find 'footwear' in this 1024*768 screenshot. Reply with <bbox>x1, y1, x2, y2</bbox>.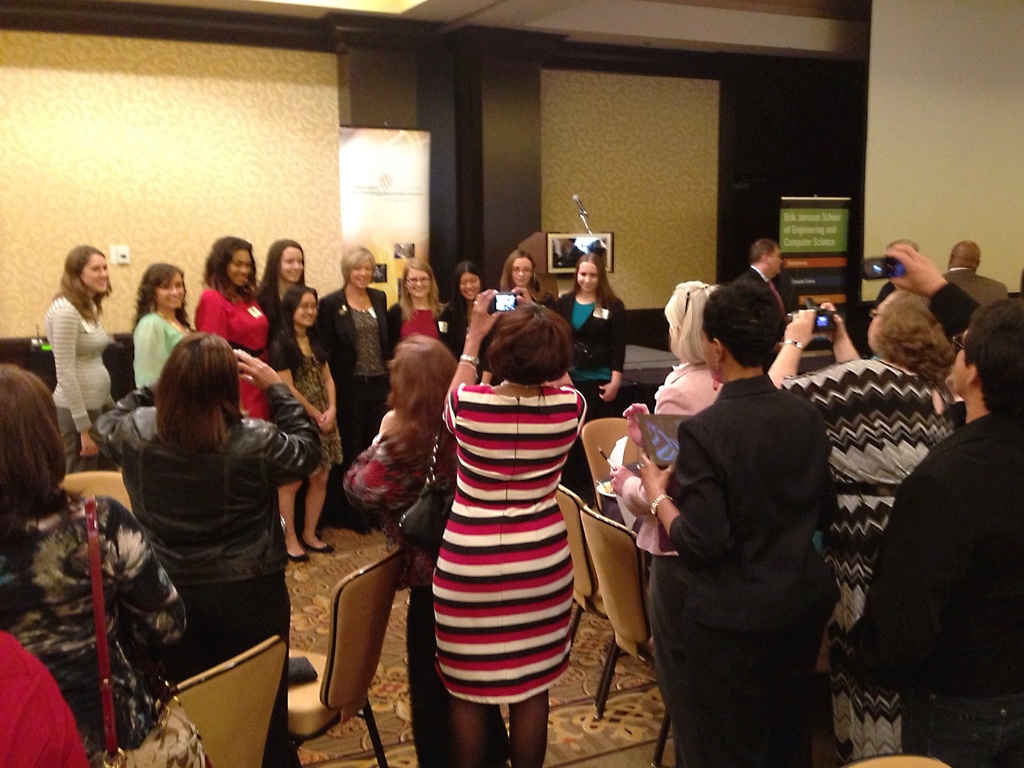
<bbox>301, 540, 337, 555</bbox>.
